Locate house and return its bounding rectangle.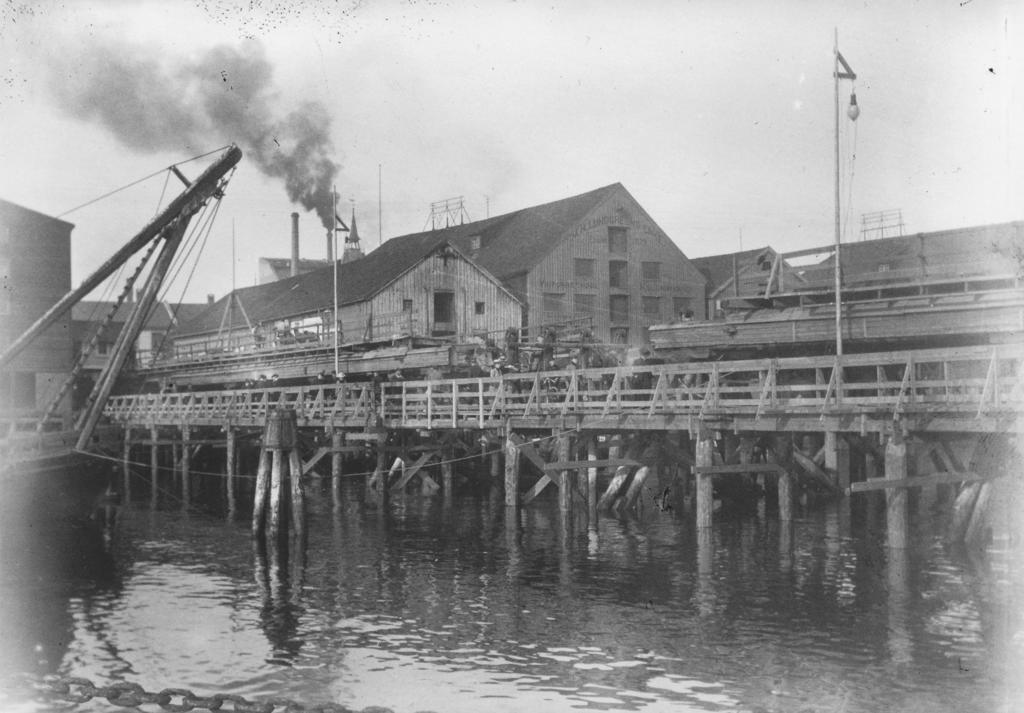
381:174:714:361.
